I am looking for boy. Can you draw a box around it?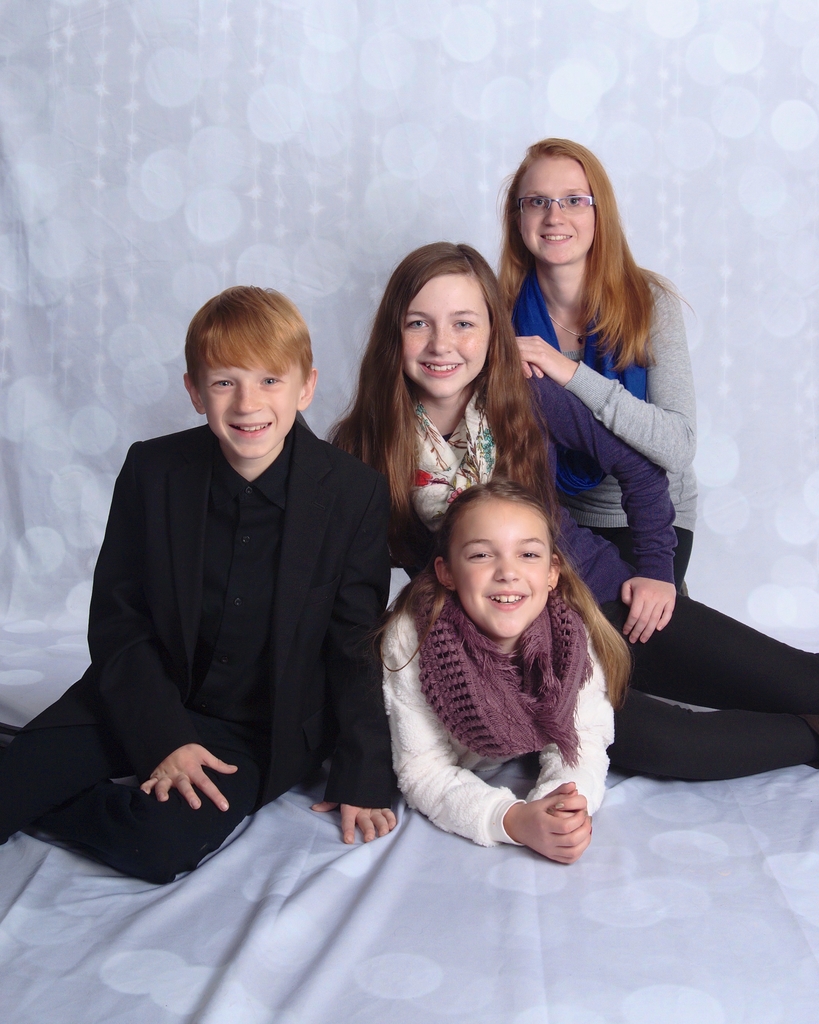
Sure, the bounding box is BBox(0, 287, 419, 884).
